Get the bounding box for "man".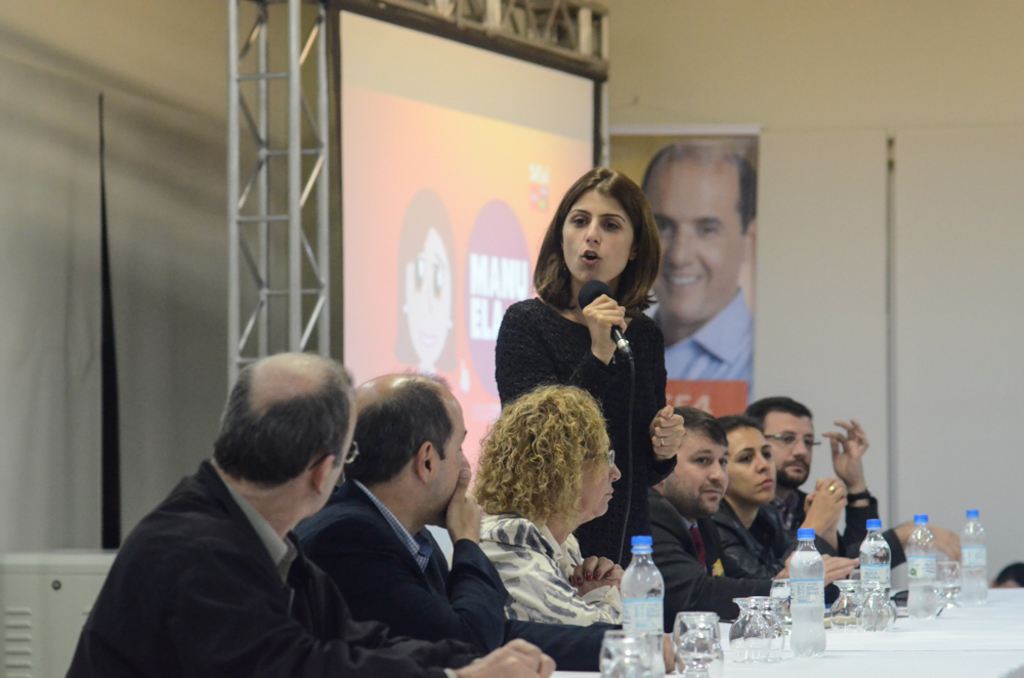
bbox=(730, 395, 981, 584).
